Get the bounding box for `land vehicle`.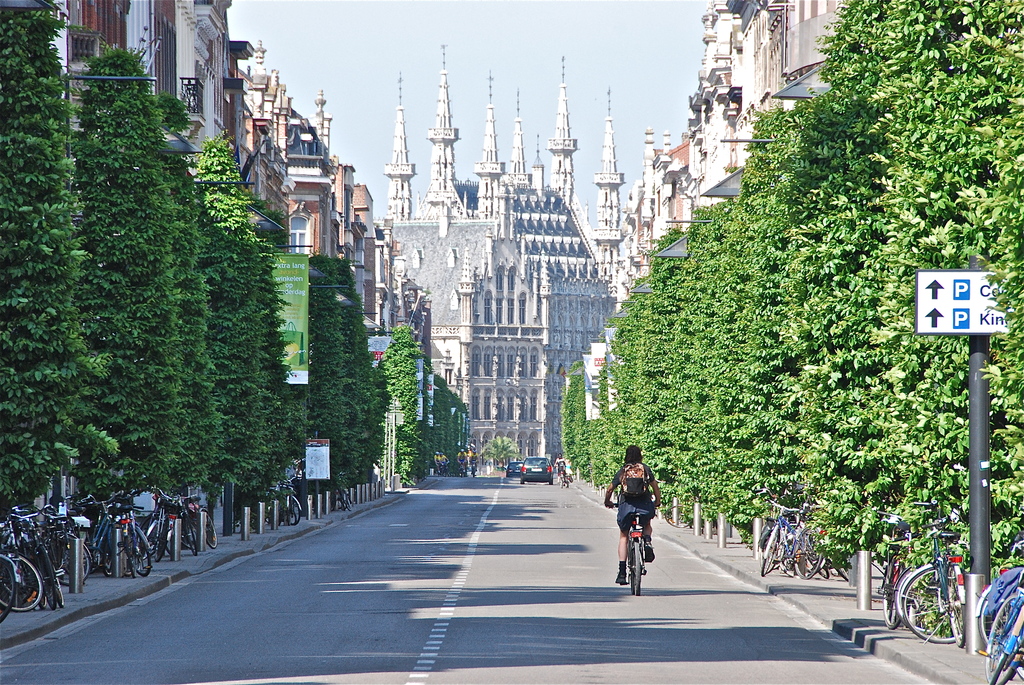
{"x1": 519, "y1": 453, "x2": 554, "y2": 484}.
